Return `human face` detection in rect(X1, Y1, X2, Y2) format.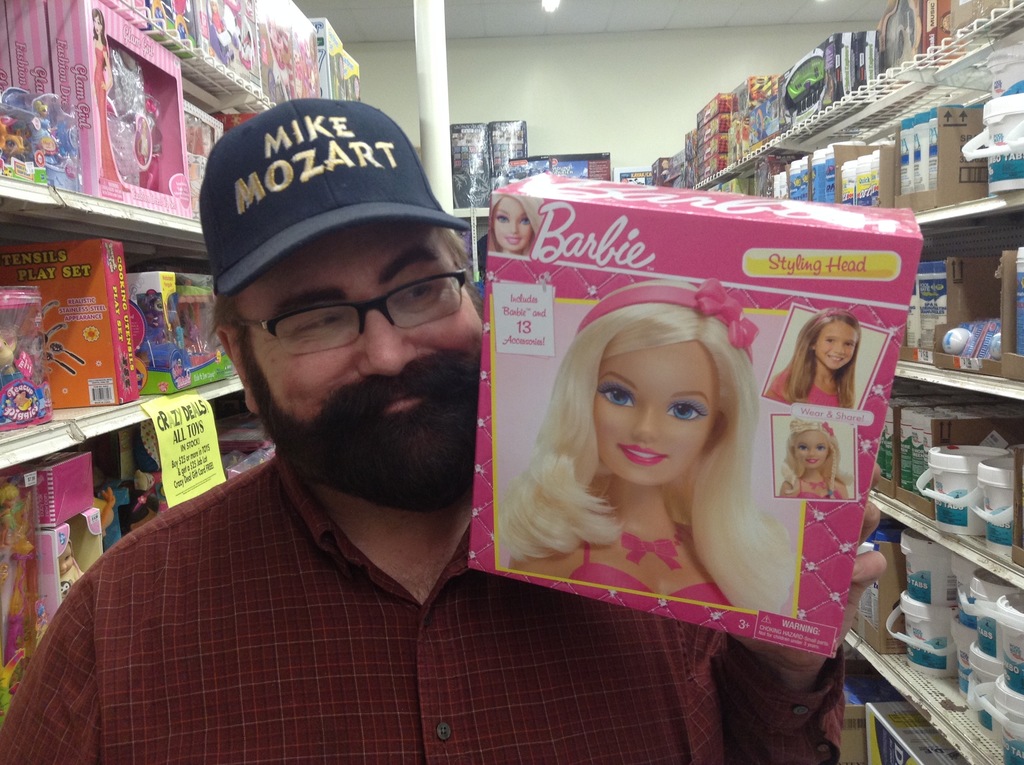
rect(60, 543, 74, 574).
